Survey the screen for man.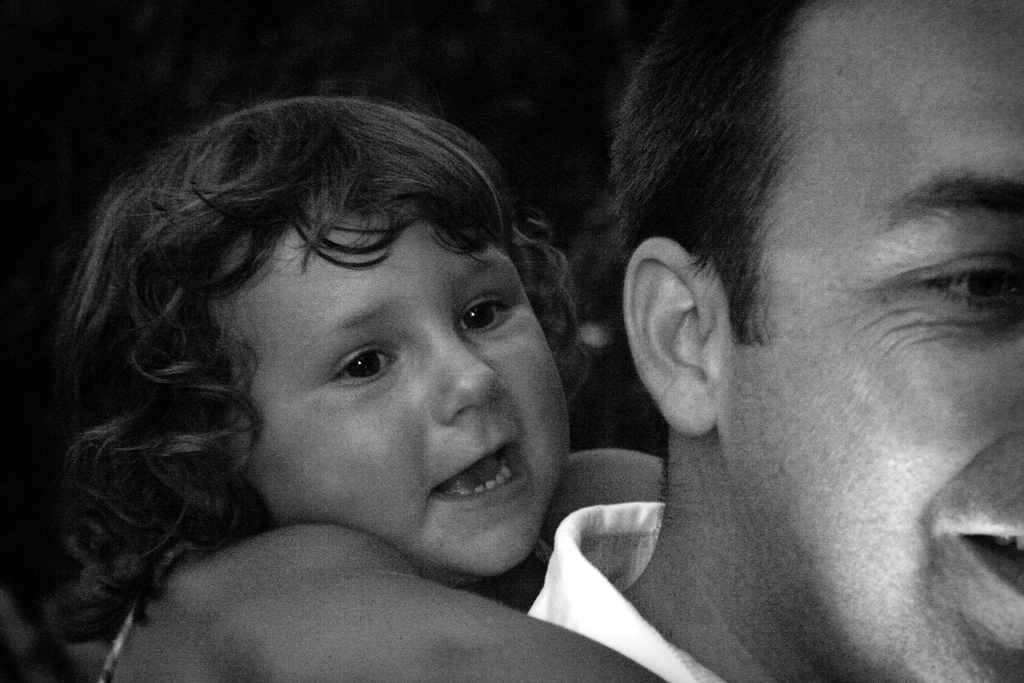
Survey found: BBox(508, 0, 1023, 682).
